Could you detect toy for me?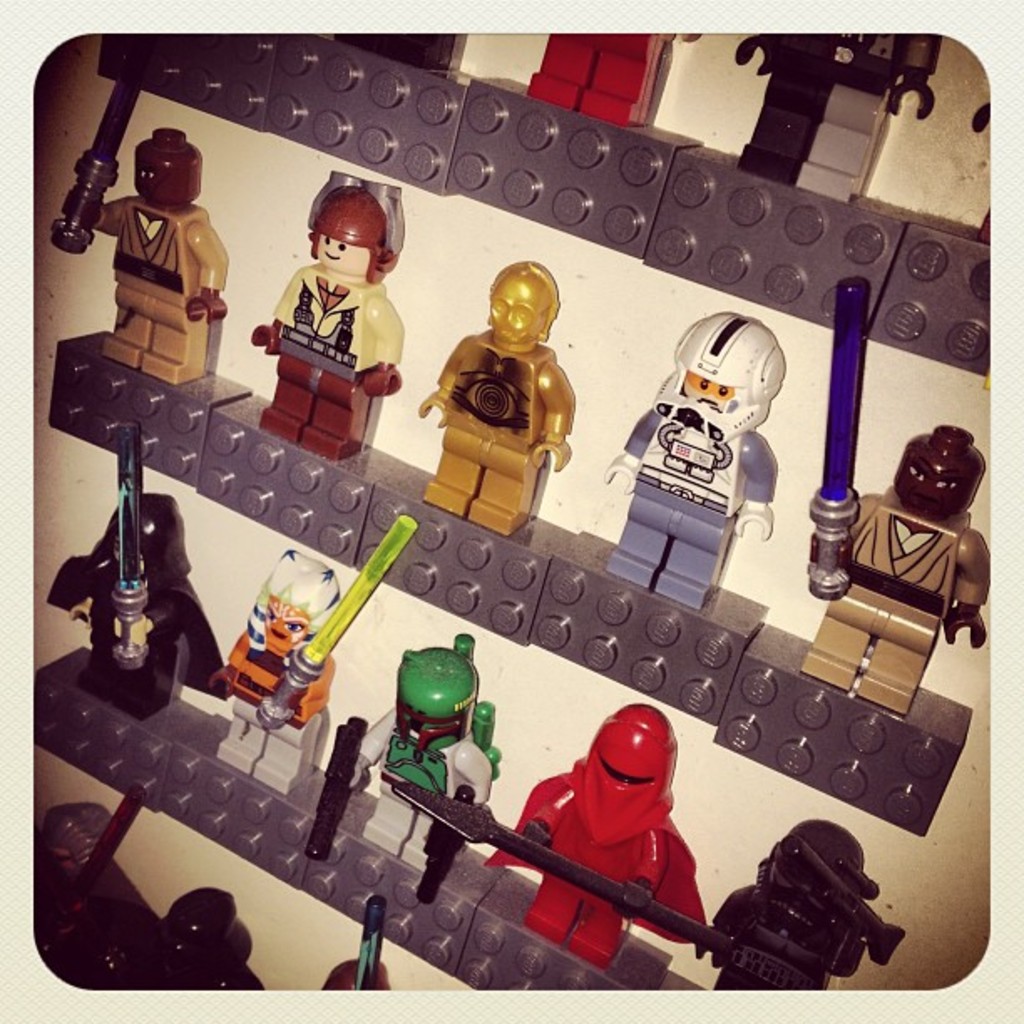
Detection result: [x1=318, y1=893, x2=392, y2=996].
